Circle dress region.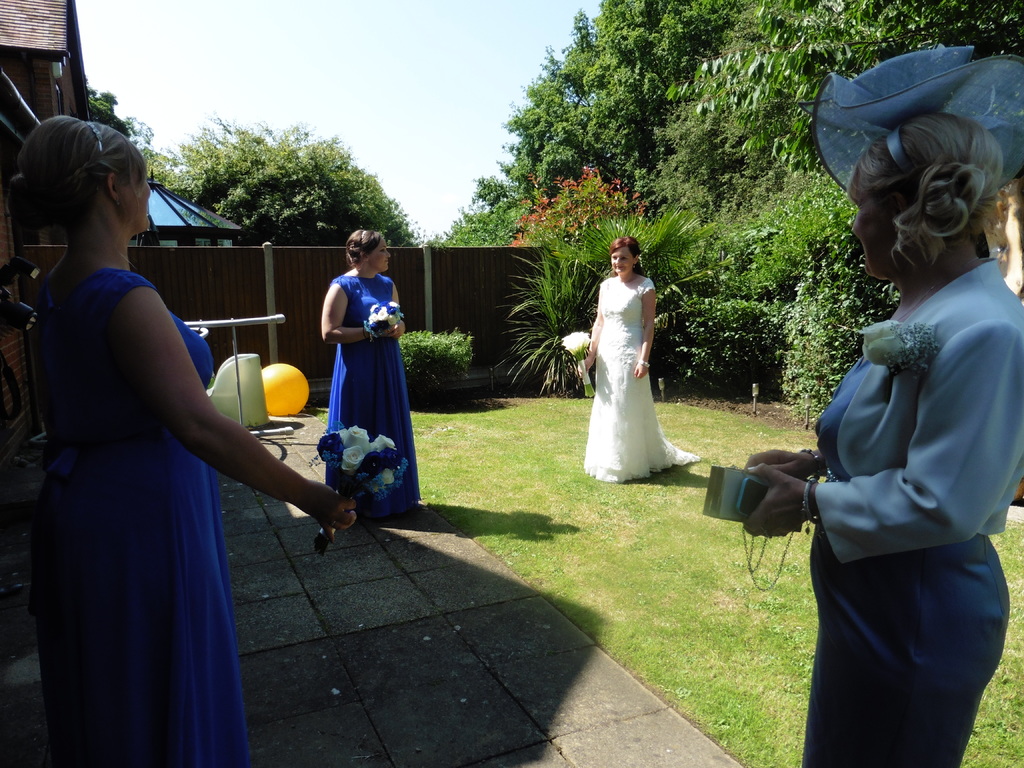
Region: locate(579, 249, 680, 479).
